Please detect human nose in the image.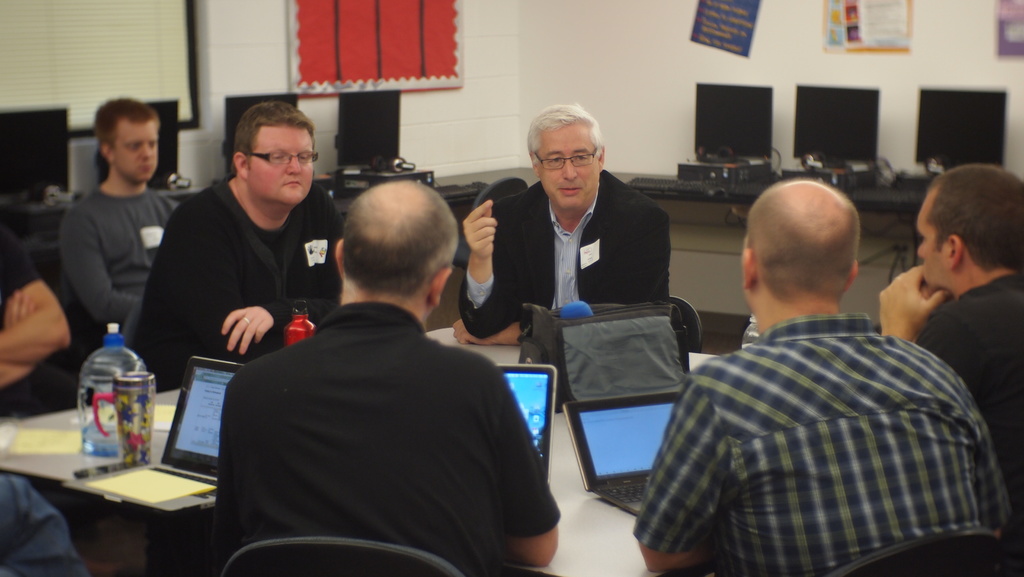
(917,241,927,261).
